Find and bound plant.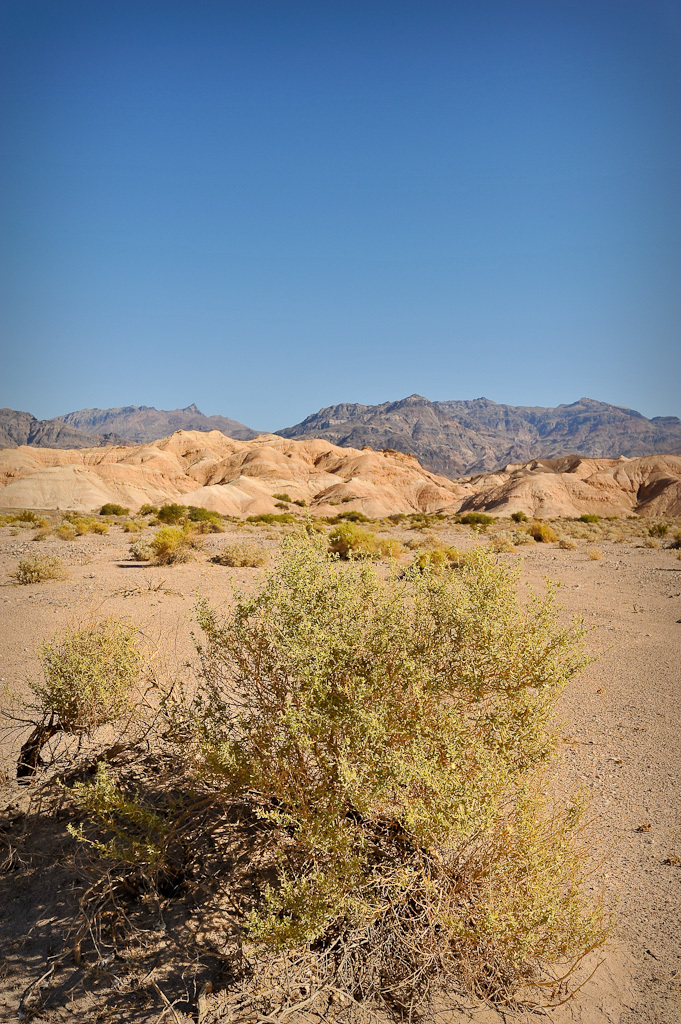
Bound: x1=152, y1=540, x2=193, y2=565.
